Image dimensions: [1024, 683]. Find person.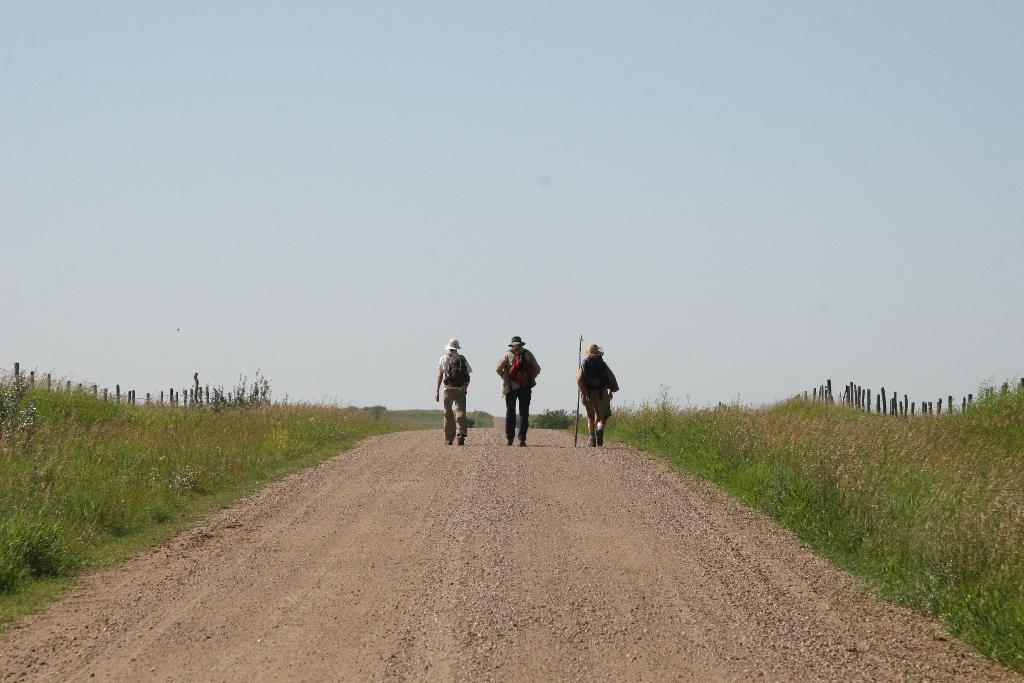
435,335,472,444.
